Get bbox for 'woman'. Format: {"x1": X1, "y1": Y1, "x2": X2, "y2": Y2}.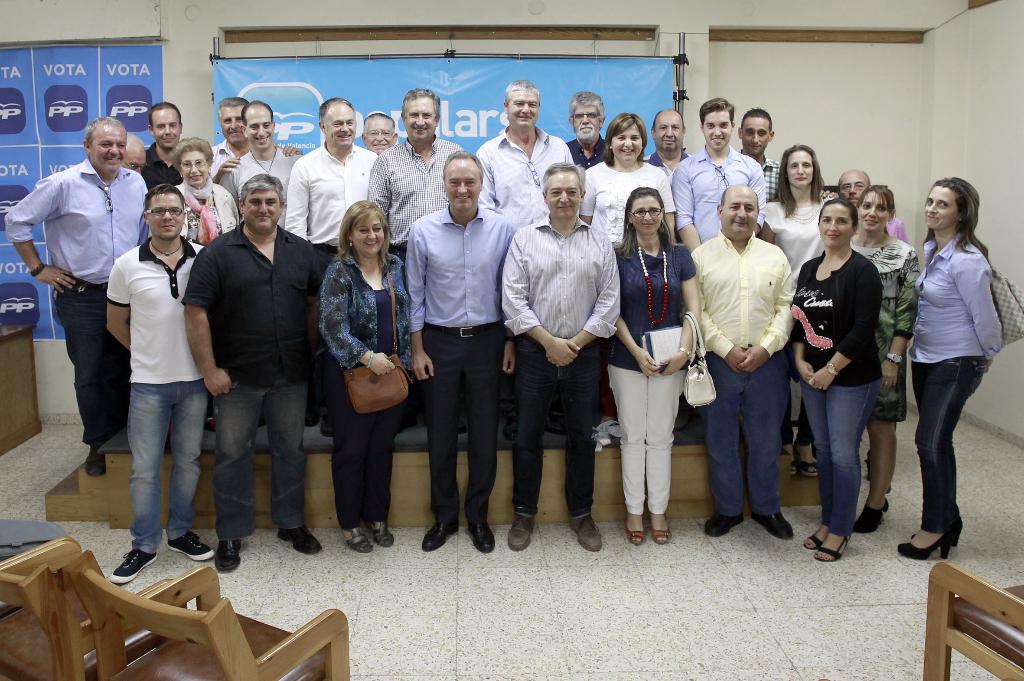
{"x1": 758, "y1": 143, "x2": 836, "y2": 474}.
